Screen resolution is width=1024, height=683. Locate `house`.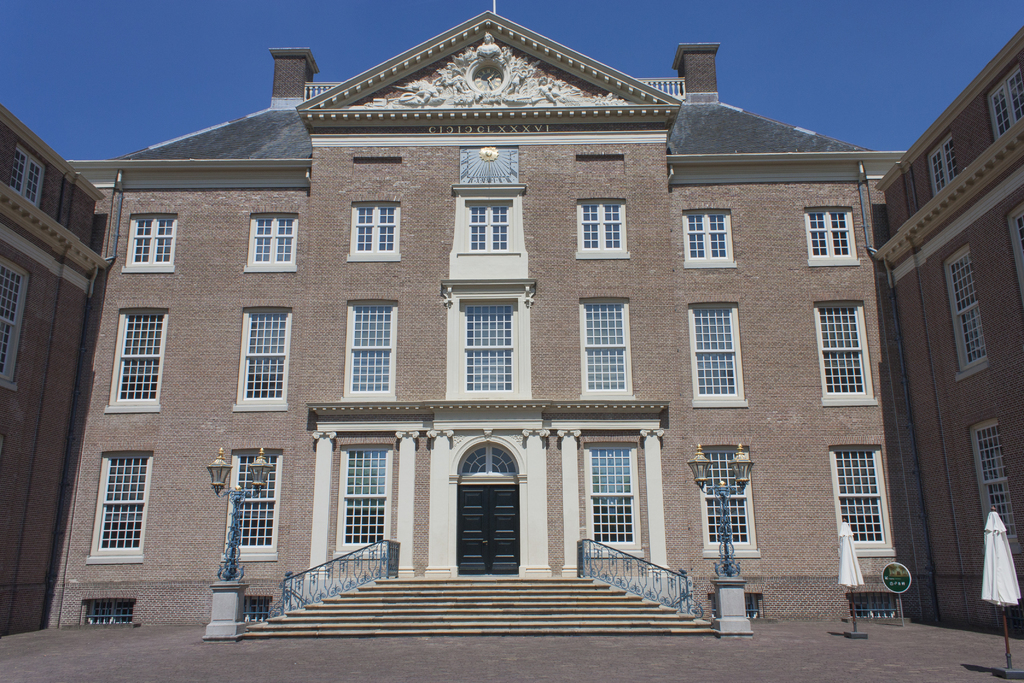
region(31, 15, 1005, 630).
